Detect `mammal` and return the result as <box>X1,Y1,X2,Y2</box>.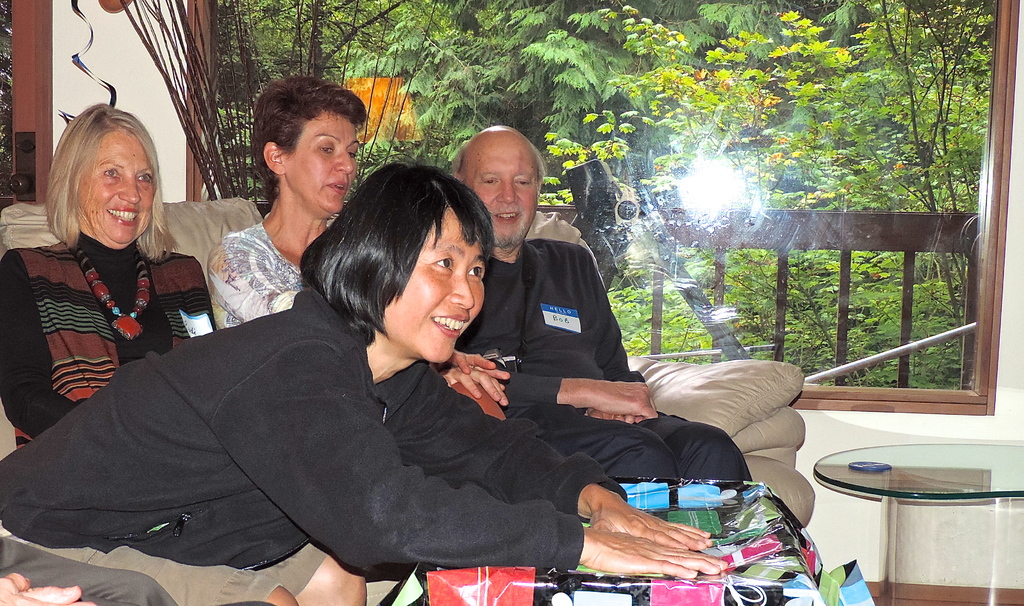
<box>447,124,753,482</box>.
